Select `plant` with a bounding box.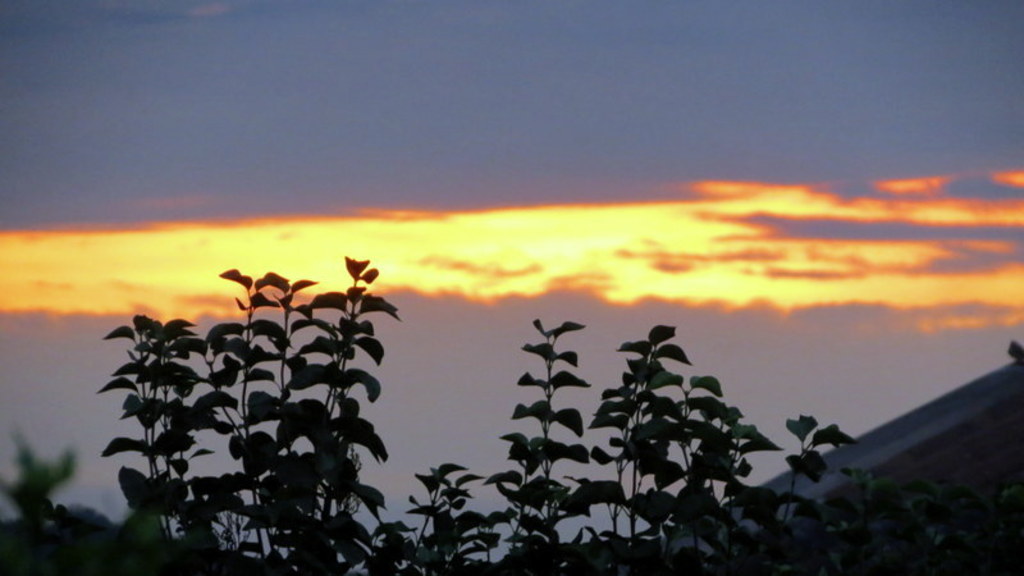
detection(845, 472, 1021, 575).
